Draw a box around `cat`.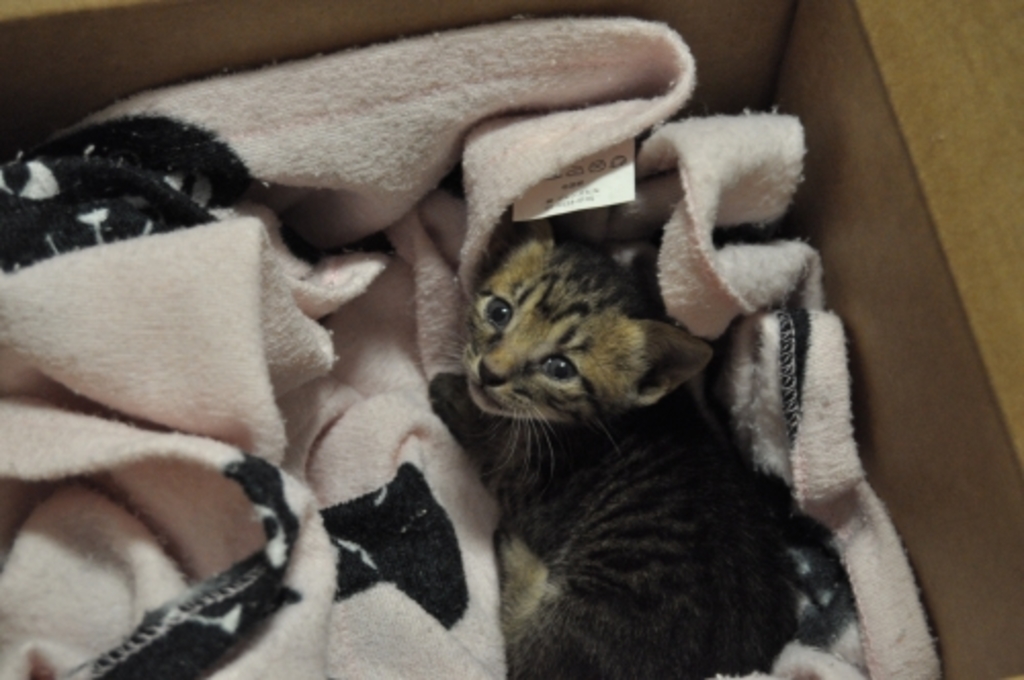
{"left": 426, "top": 176, "right": 850, "bottom": 678}.
